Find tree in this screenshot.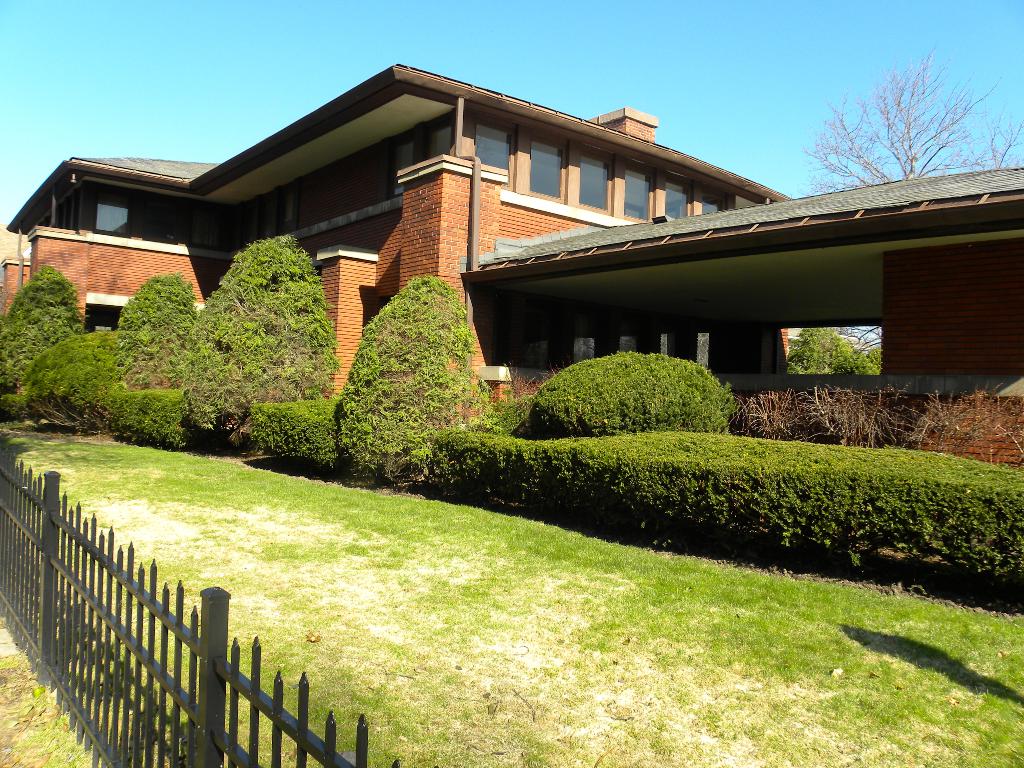
The bounding box for tree is l=0, t=262, r=82, b=402.
